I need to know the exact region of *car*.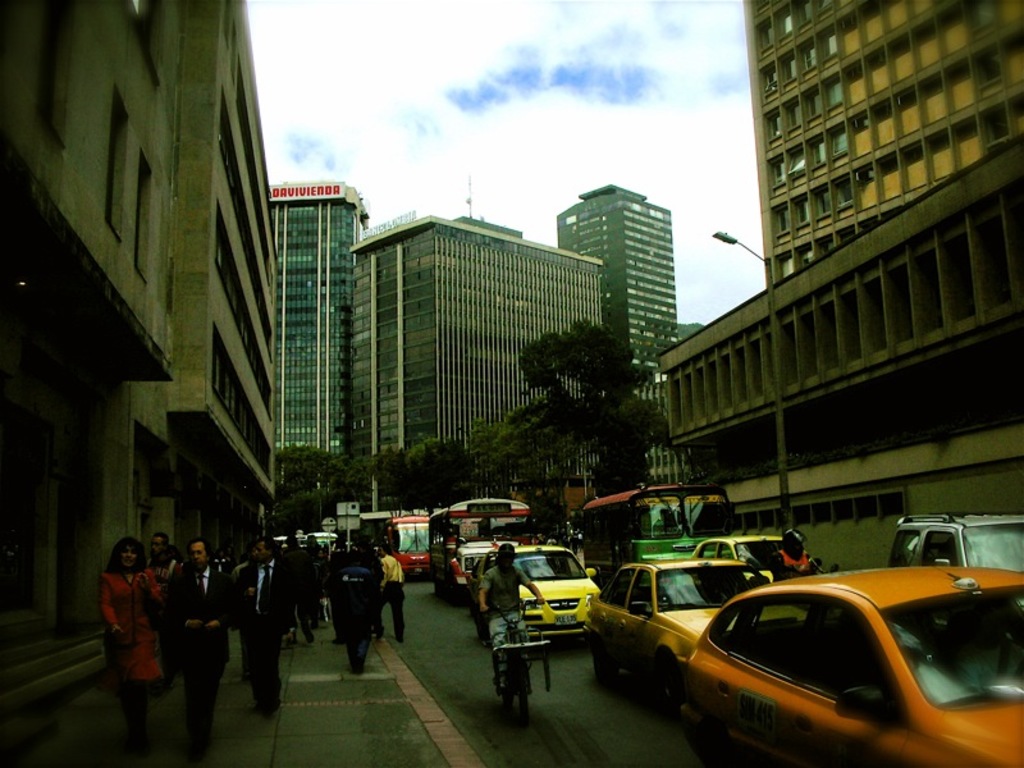
Region: 692:536:826:585.
